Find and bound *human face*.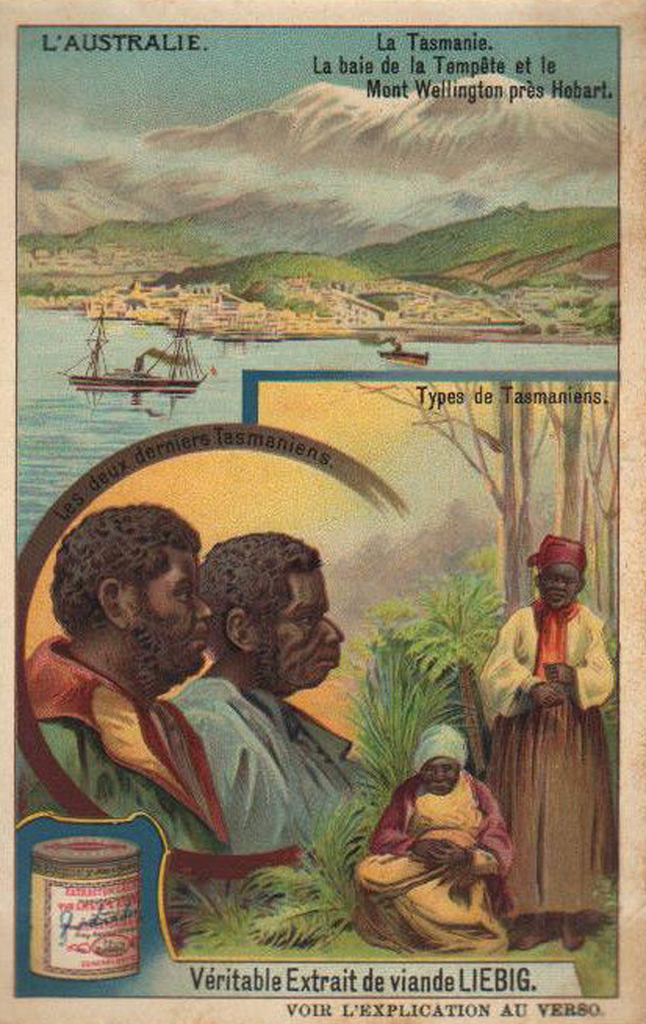
Bound: 423 764 460 787.
